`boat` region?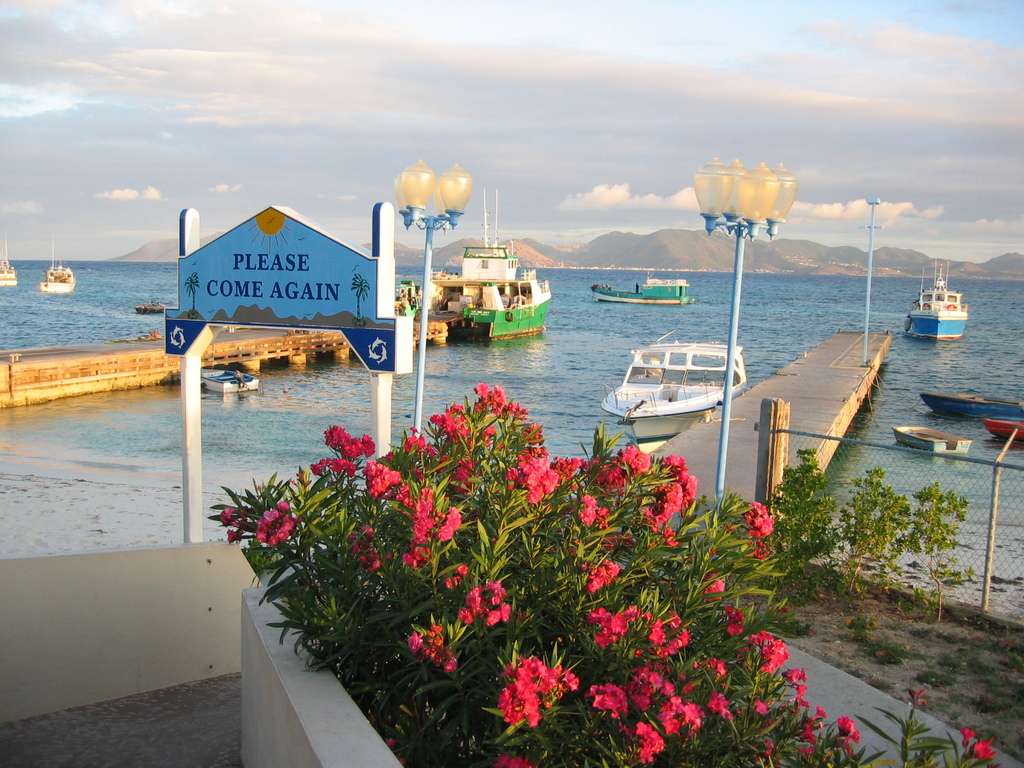
204,362,259,396
